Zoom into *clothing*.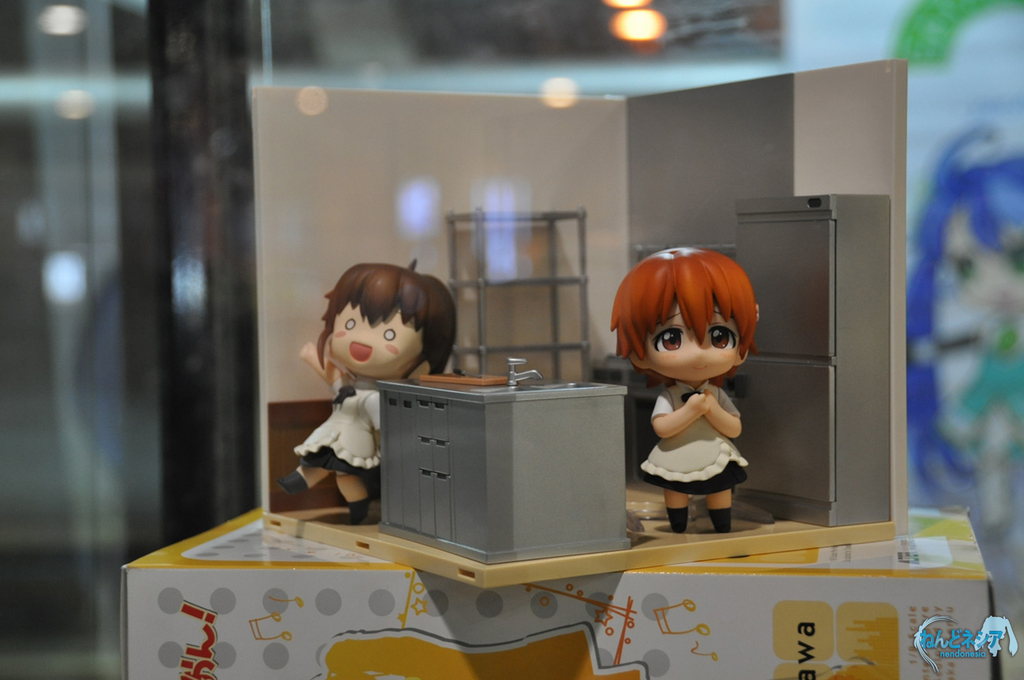
Zoom target: detection(292, 374, 381, 478).
